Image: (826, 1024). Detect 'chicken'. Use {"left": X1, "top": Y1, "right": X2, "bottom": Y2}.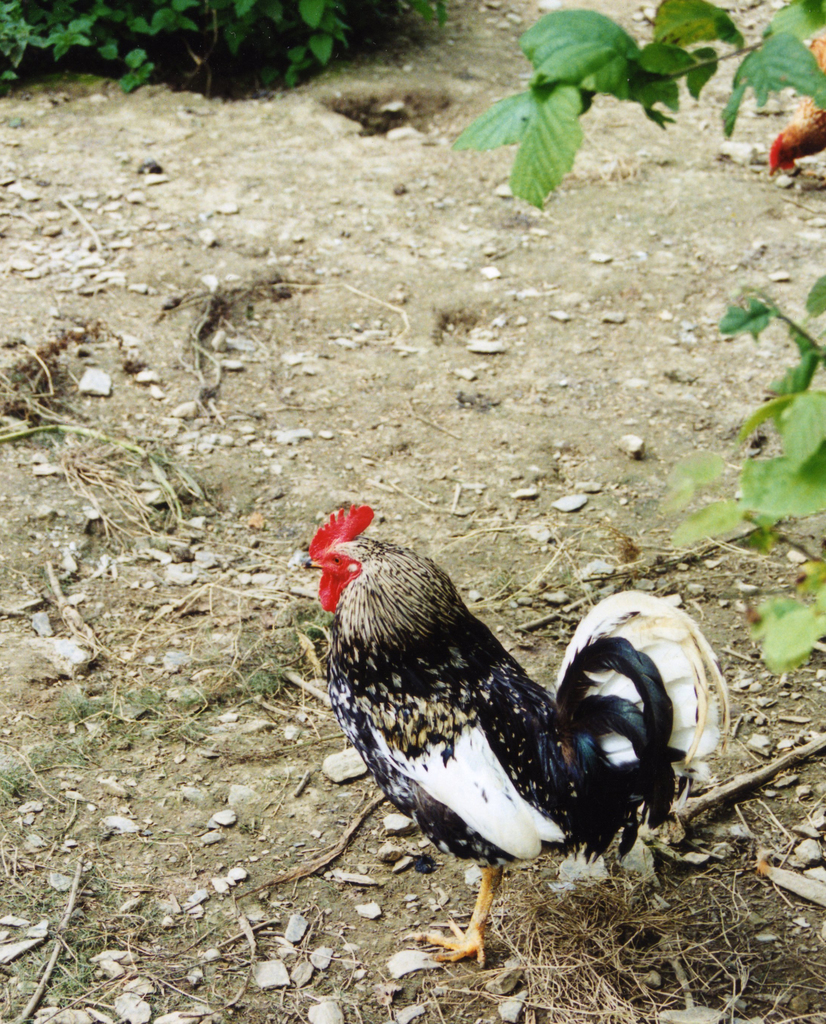
{"left": 305, "top": 490, "right": 710, "bottom": 980}.
